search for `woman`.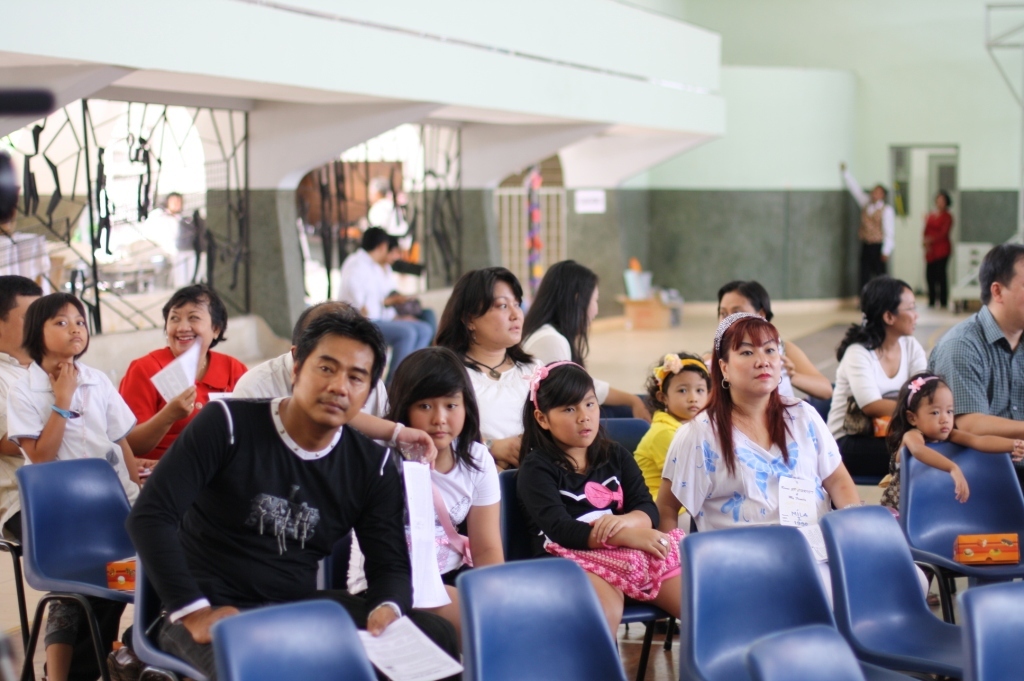
Found at <region>436, 265, 540, 469</region>.
